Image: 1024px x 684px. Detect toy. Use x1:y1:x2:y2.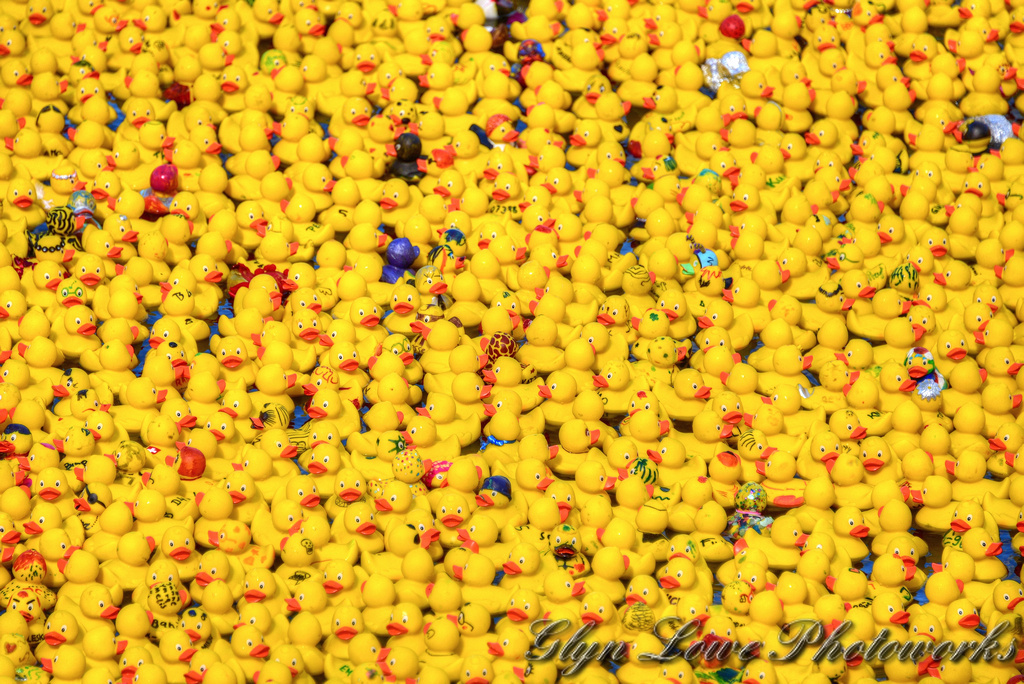
193:149:227:205.
